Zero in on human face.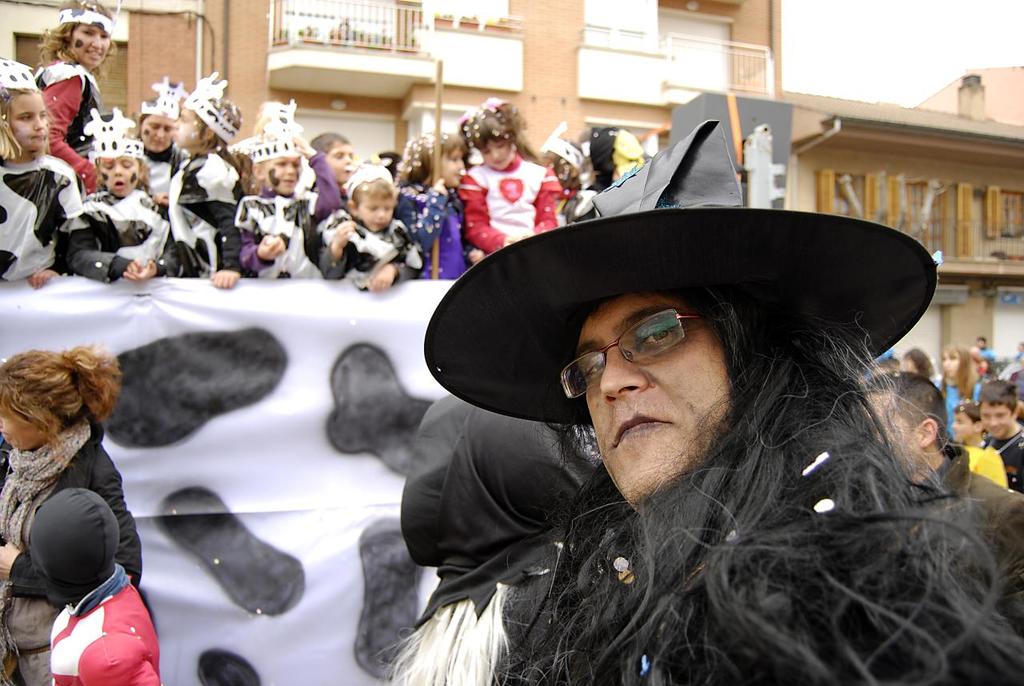
Zeroed in: Rect(0, 391, 42, 455).
